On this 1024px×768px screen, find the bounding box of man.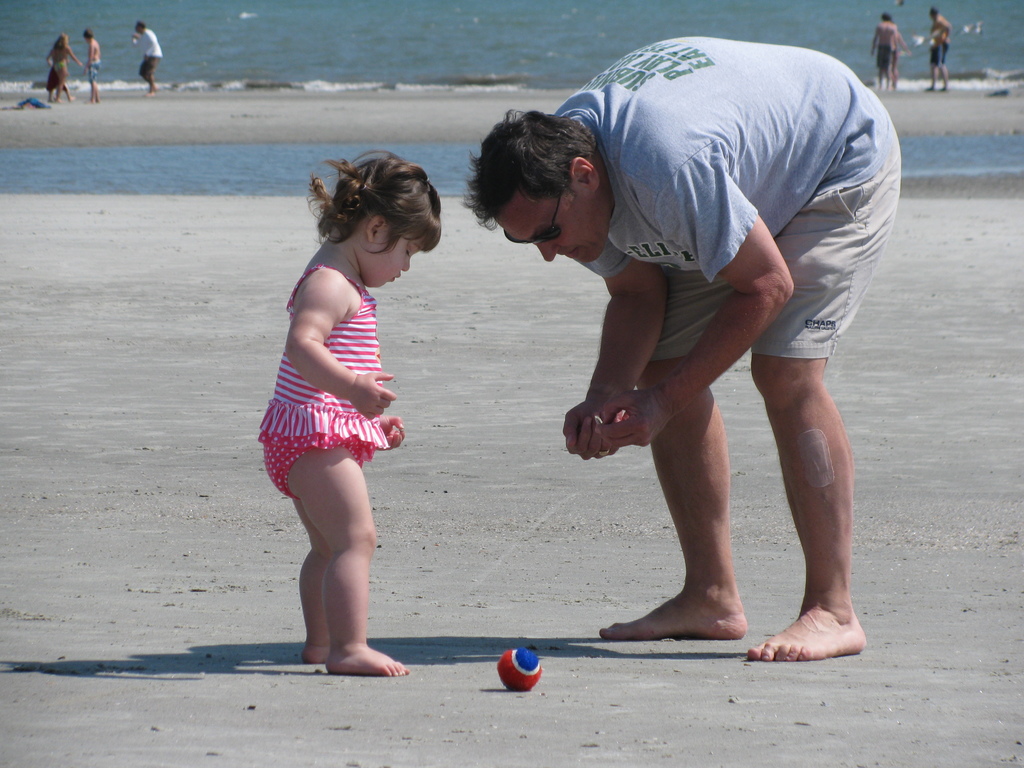
Bounding box: 928 3 952 93.
